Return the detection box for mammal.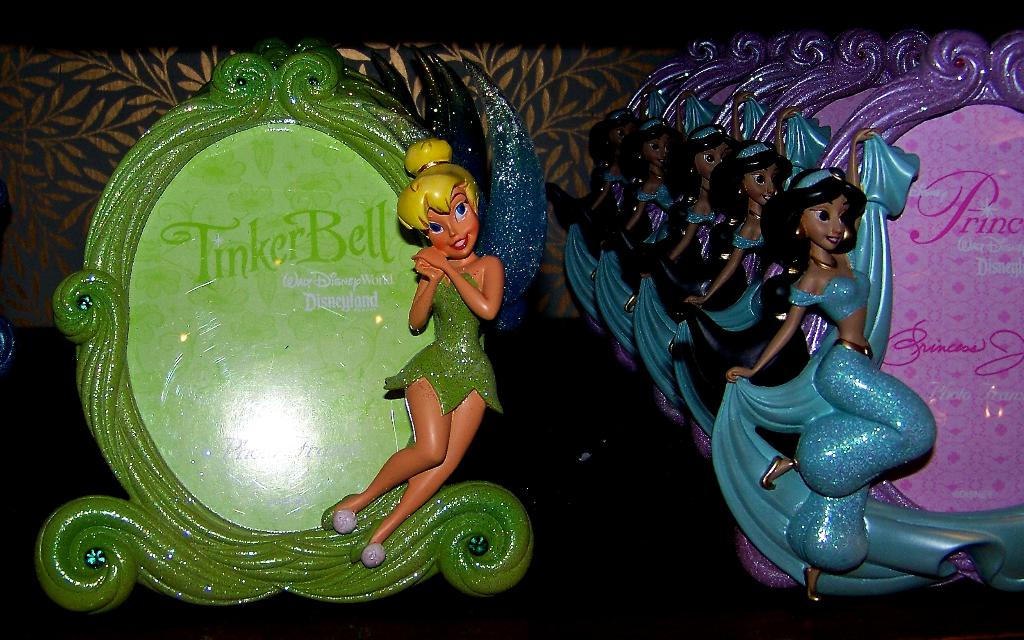
[left=595, top=88, right=696, bottom=354].
